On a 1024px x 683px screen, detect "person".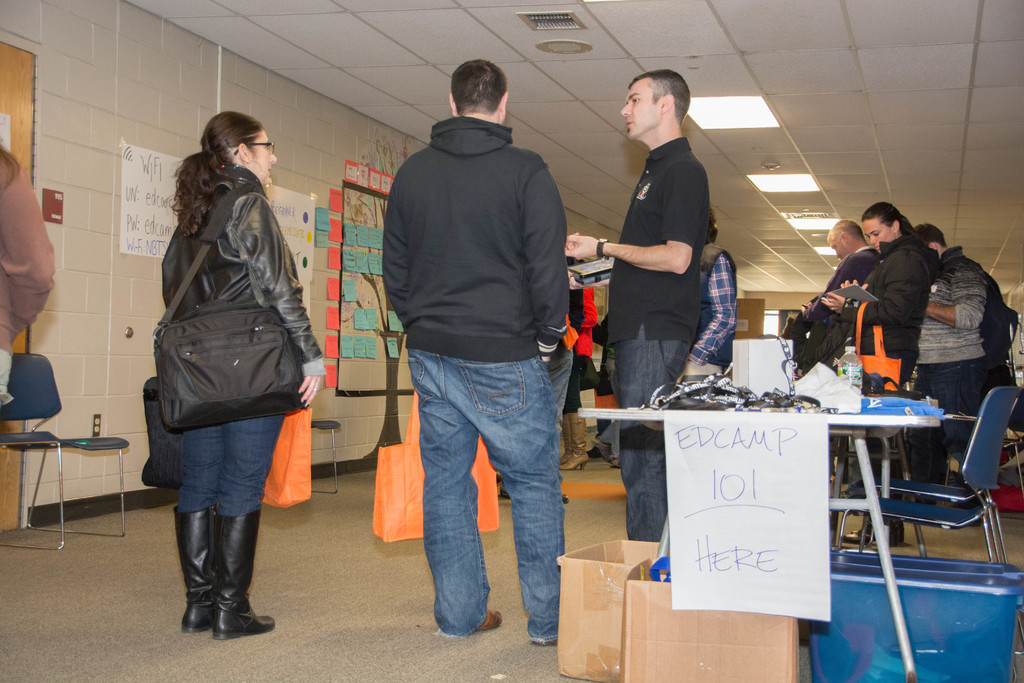
region(173, 114, 325, 642).
